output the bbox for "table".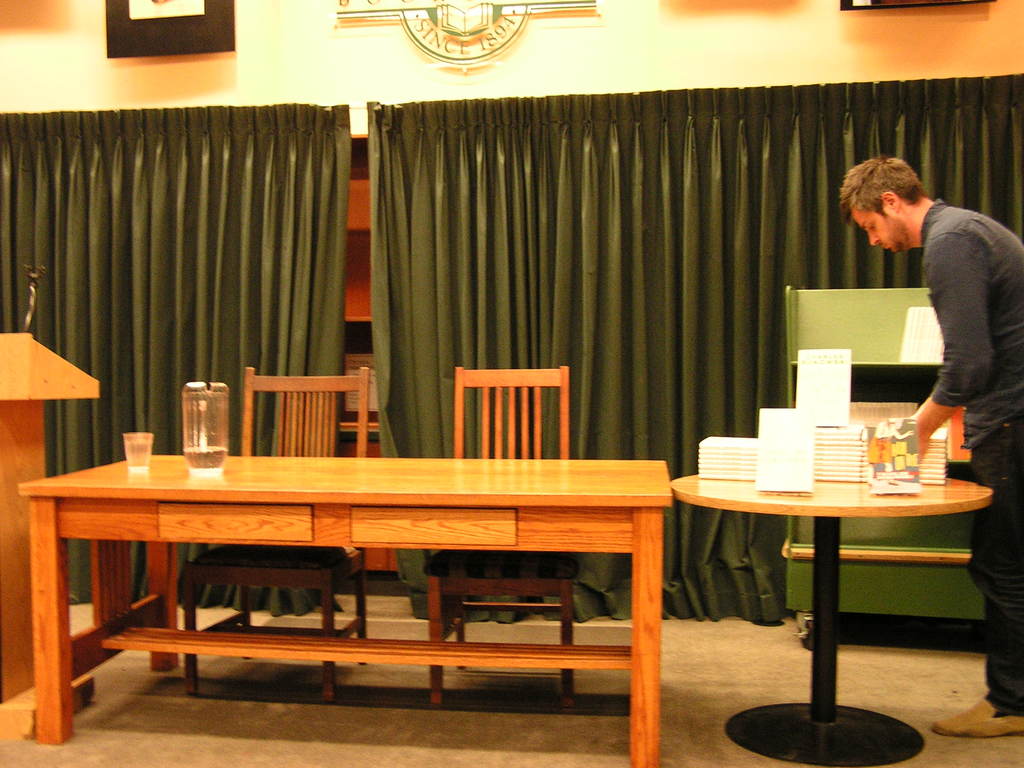
(x1=13, y1=449, x2=674, y2=767).
